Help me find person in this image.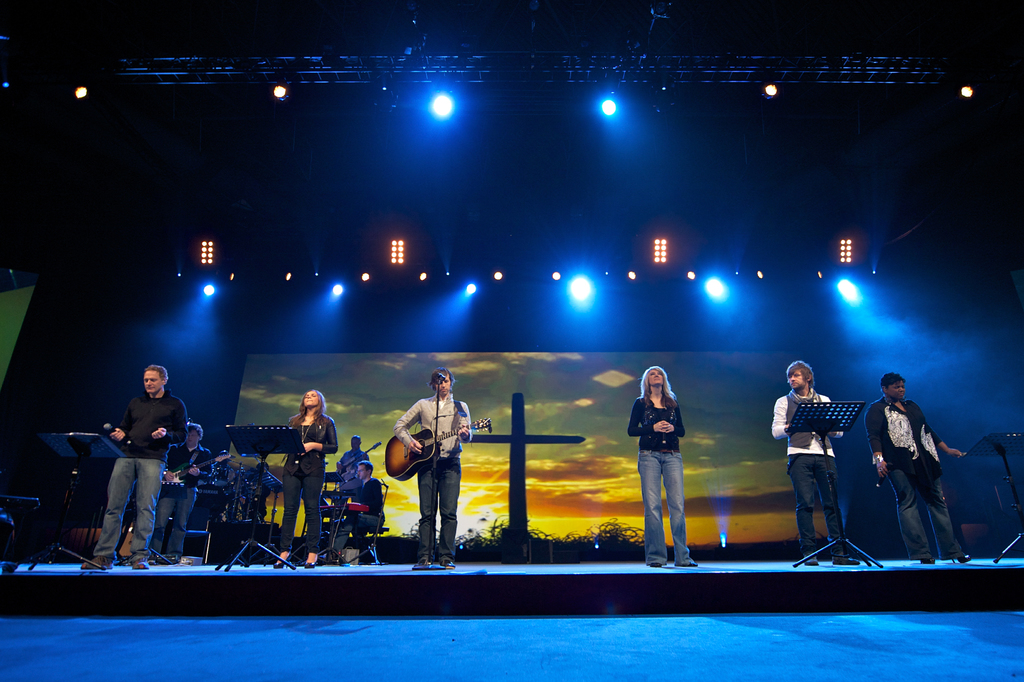
Found it: pyautogui.locateOnScreen(330, 456, 387, 551).
